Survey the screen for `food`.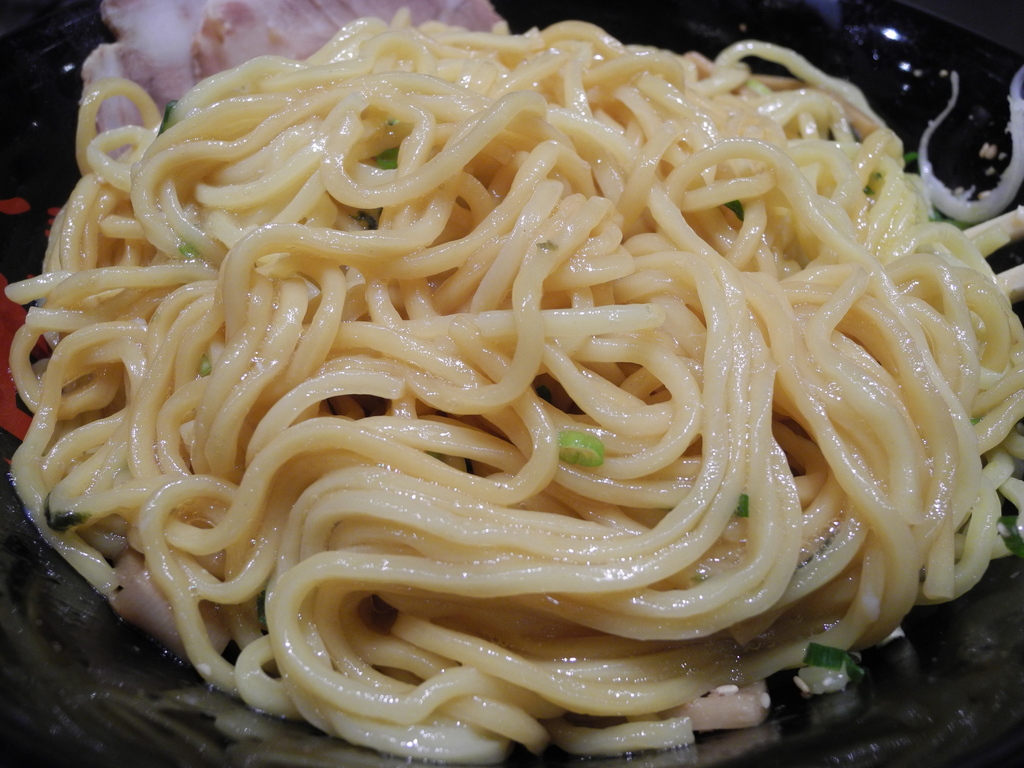
Survey found: bbox(36, 0, 1016, 733).
